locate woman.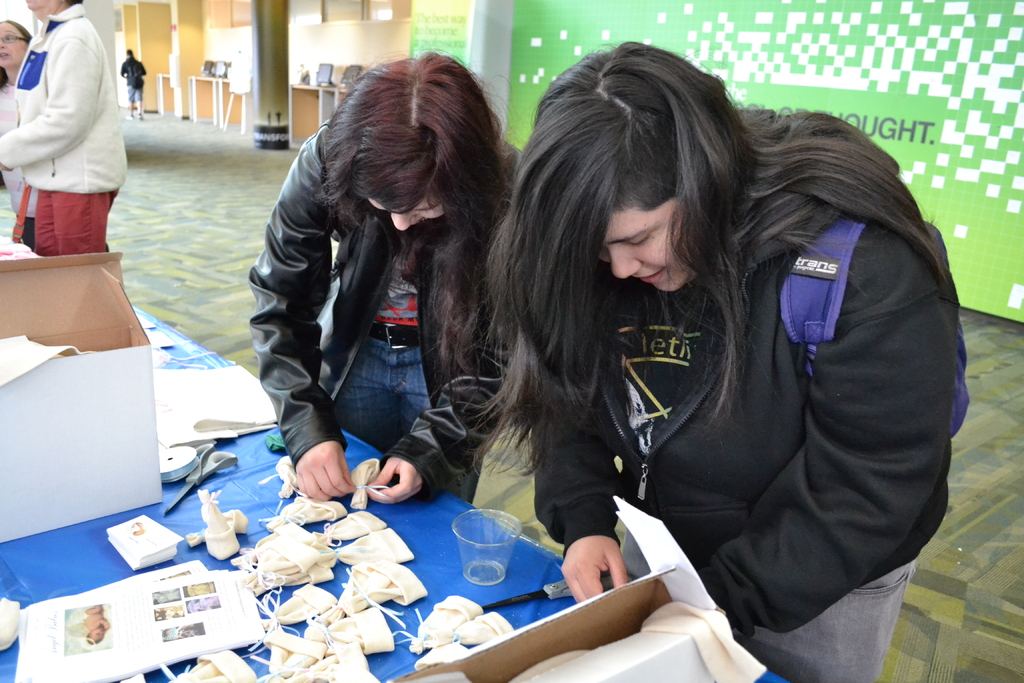
Bounding box: [255, 54, 512, 507].
